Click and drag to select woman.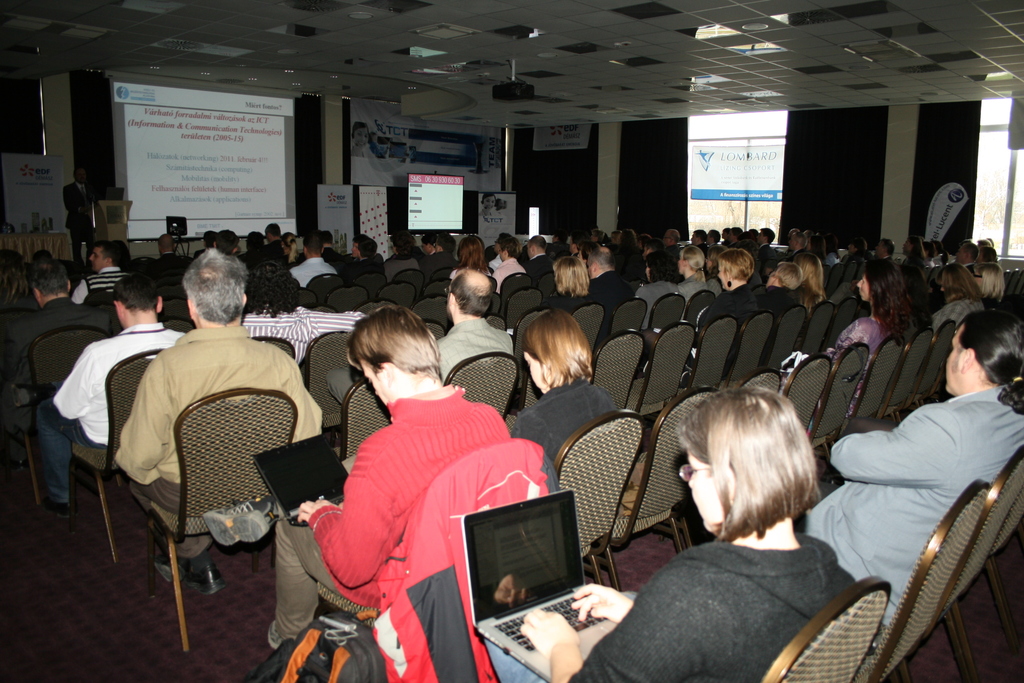
Selection: select_region(819, 259, 915, 424).
